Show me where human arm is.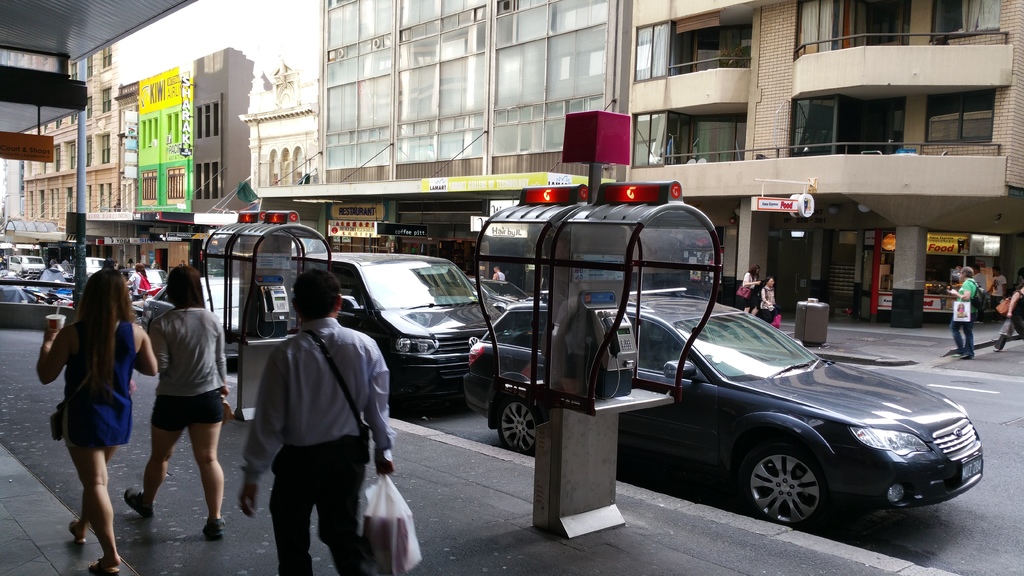
human arm is at [150,319,169,371].
